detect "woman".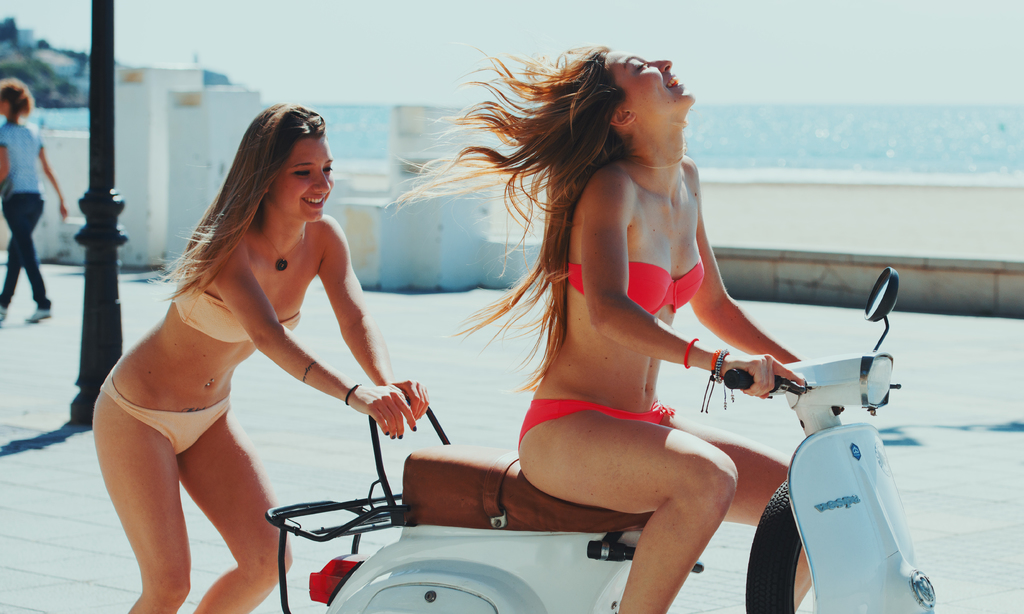
Detected at 102/97/461/592.
